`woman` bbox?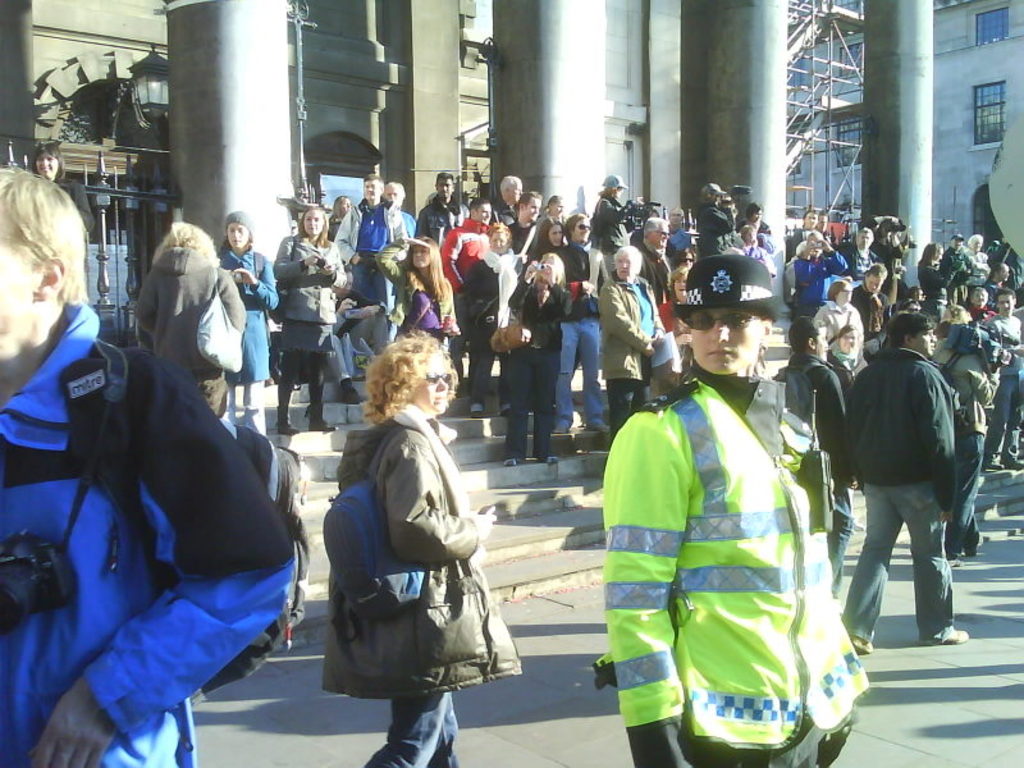
28,143,96,230
